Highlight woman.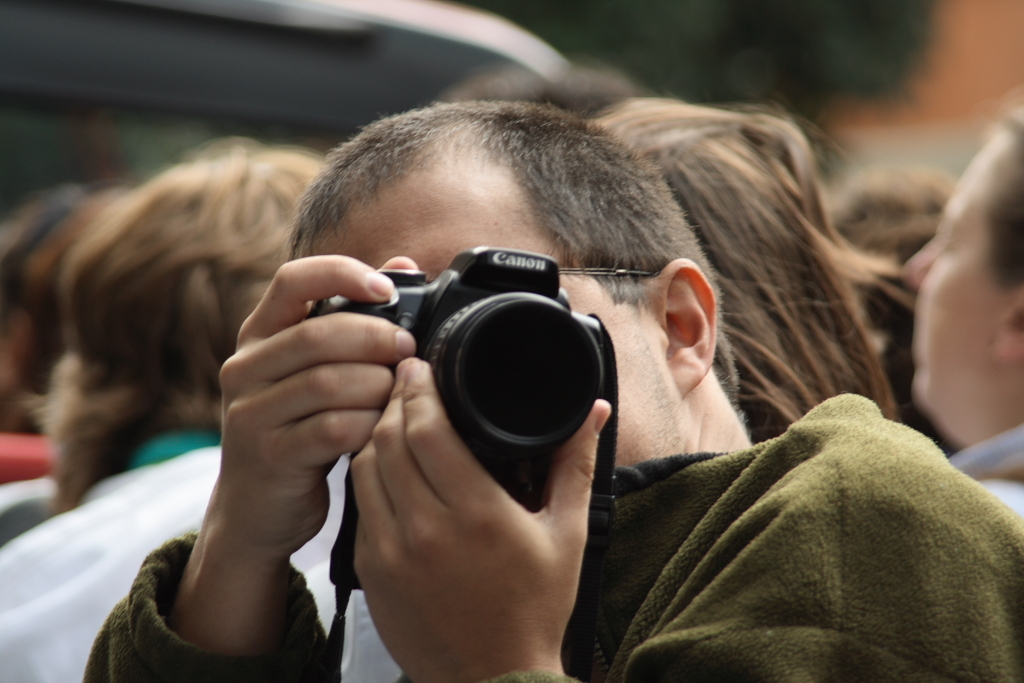
Highlighted region: bbox=[585, 97, 898, 446].
